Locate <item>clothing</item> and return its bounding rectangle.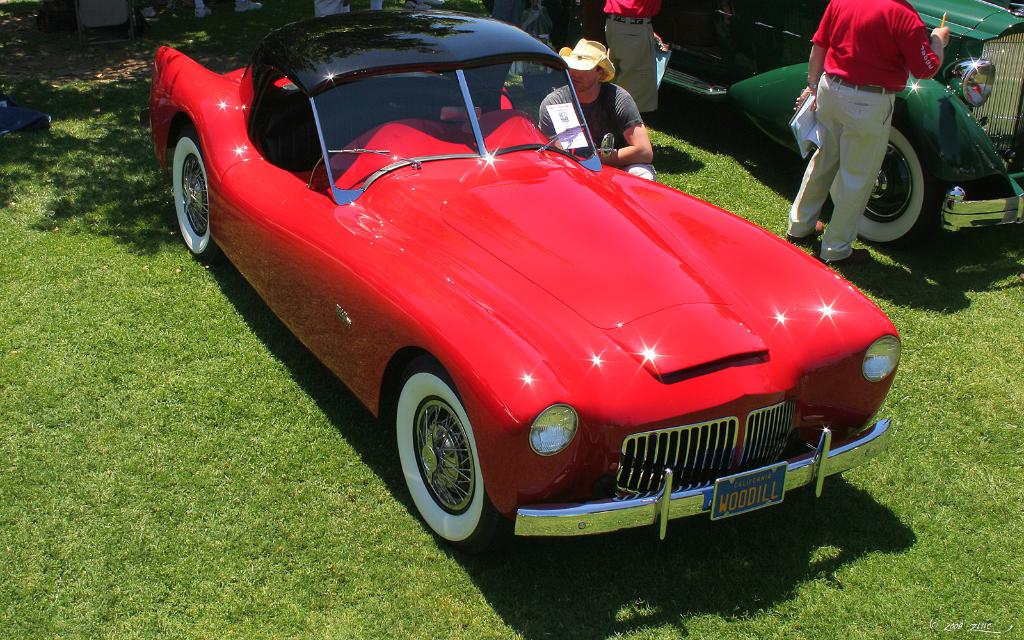
[539,81,657,182].
